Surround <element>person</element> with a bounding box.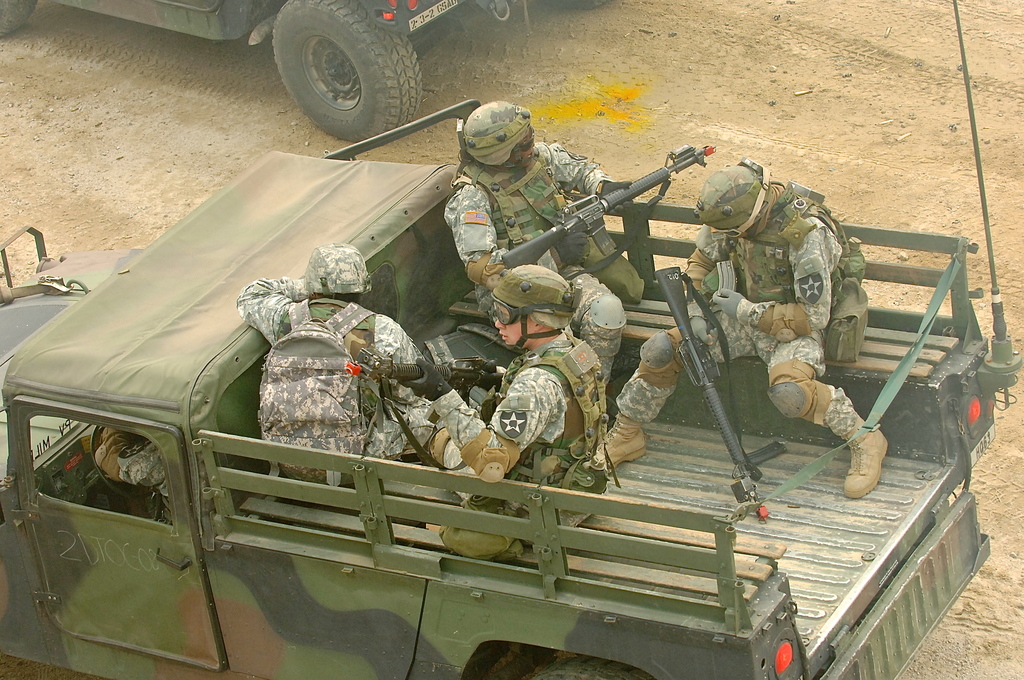
x1=90 y1=429 x2=173 y2=515.
